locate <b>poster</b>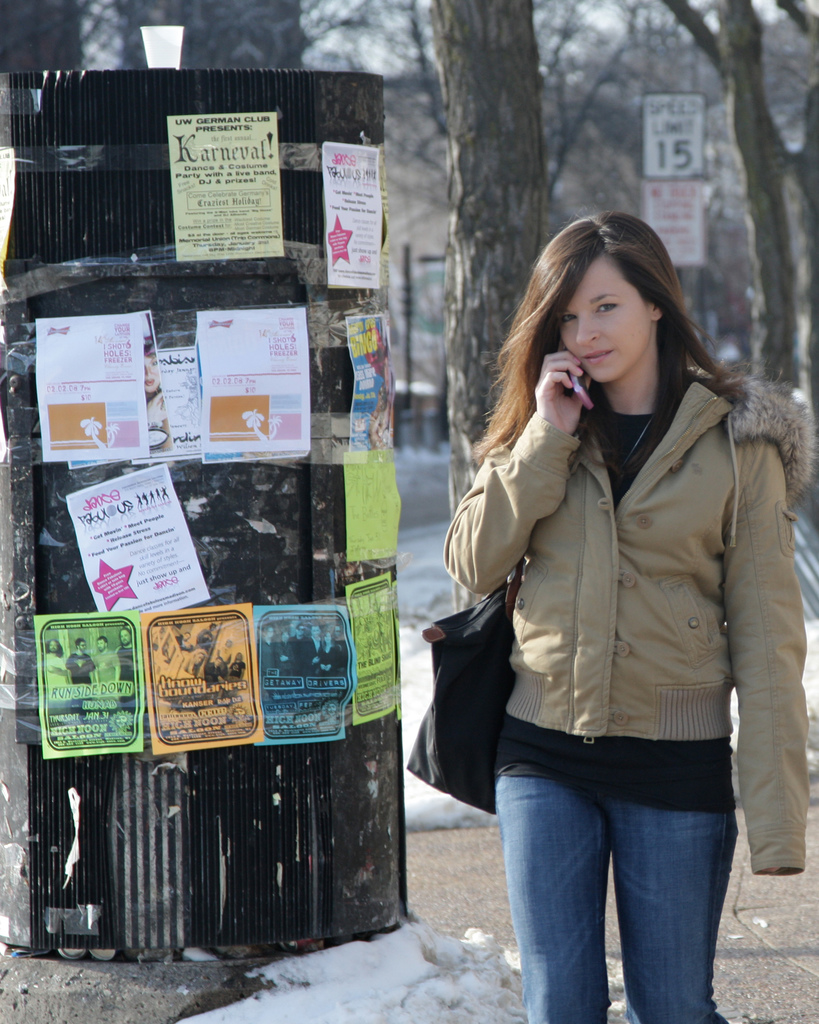
[342, 316, 395, 449]
